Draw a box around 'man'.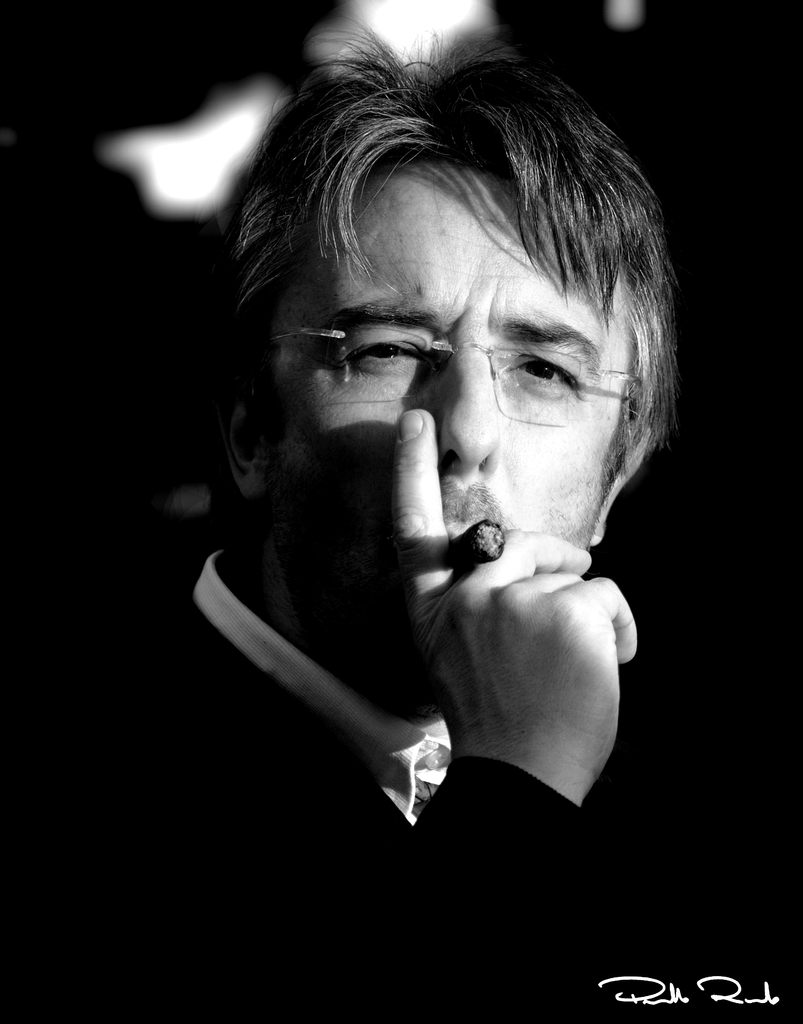
rect(98, 47, 748, 929).
